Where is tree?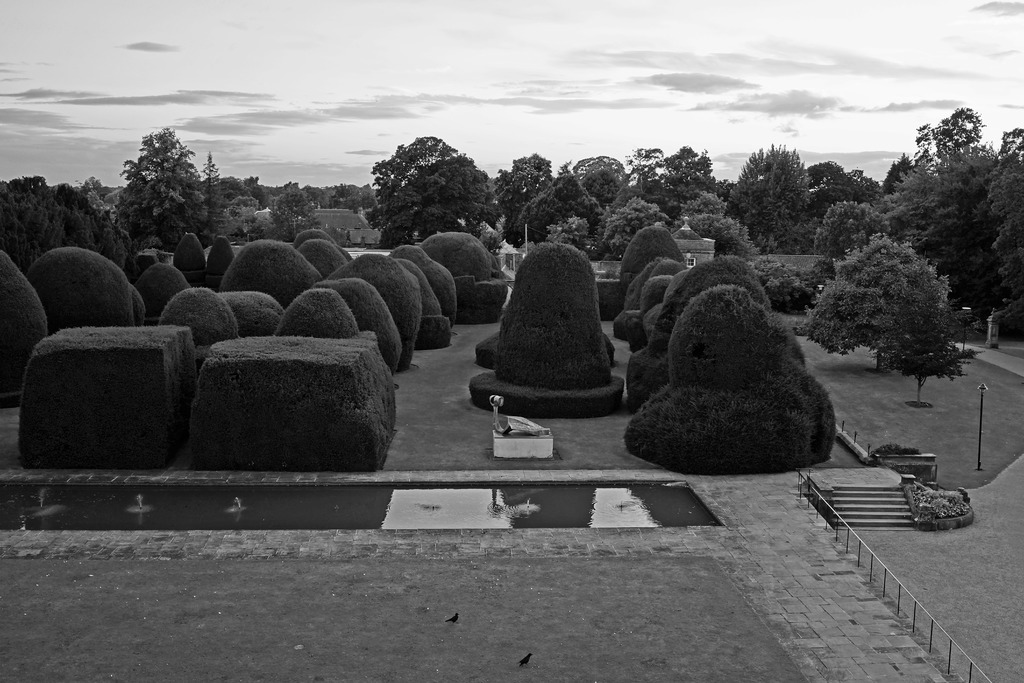
locate(583, 155, 620, 206).
